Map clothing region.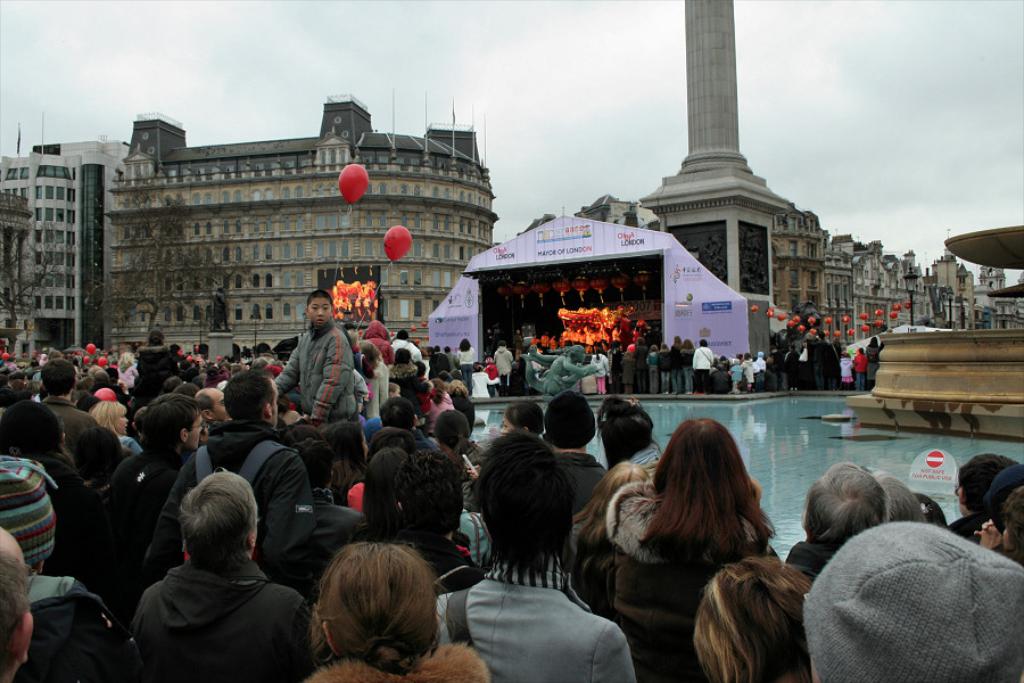
Mapped to rect(488, 343, 519, 395).
